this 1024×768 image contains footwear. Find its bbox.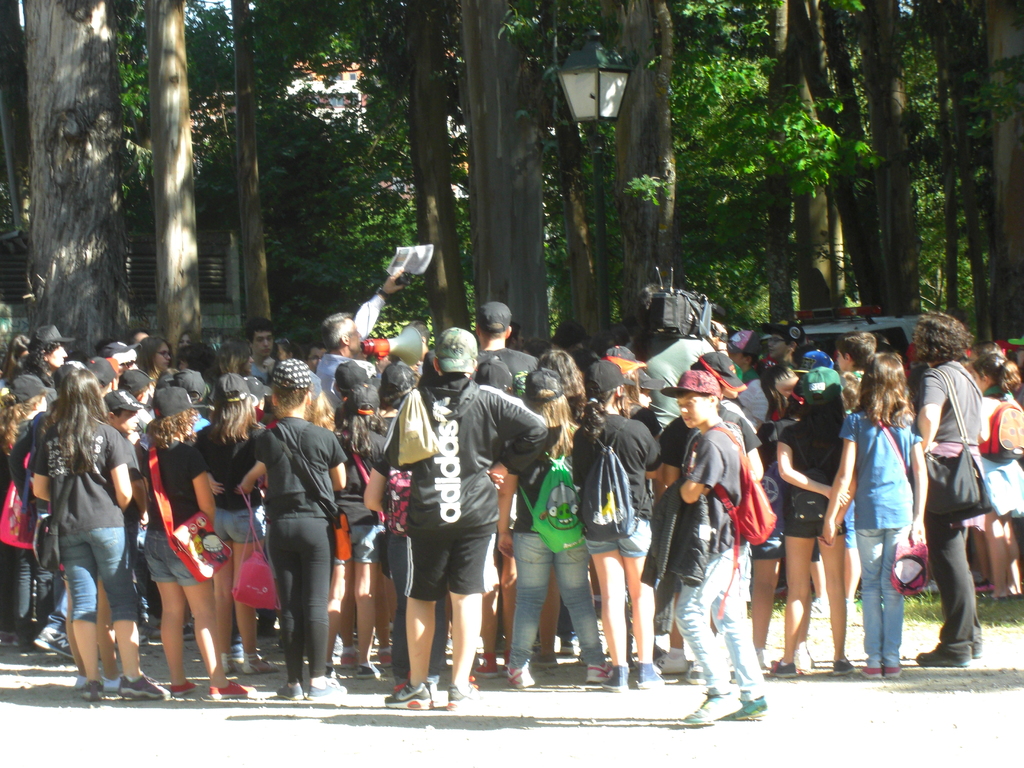
bbox=[381, 683, 438, 714].
